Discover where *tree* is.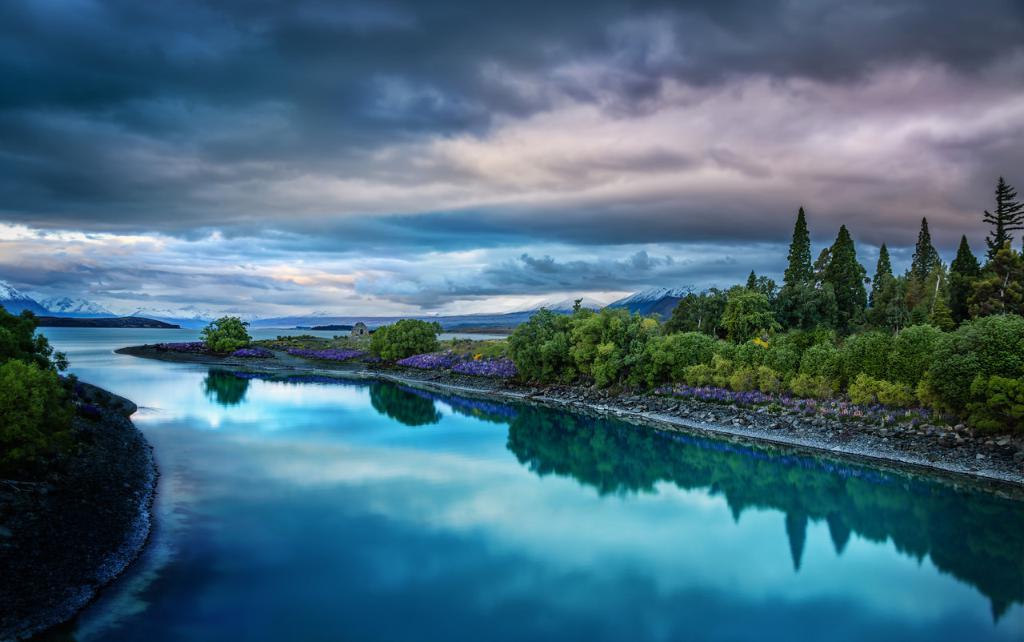
Discovered at <bbox>902, 219, 941, 283</bbox>.
